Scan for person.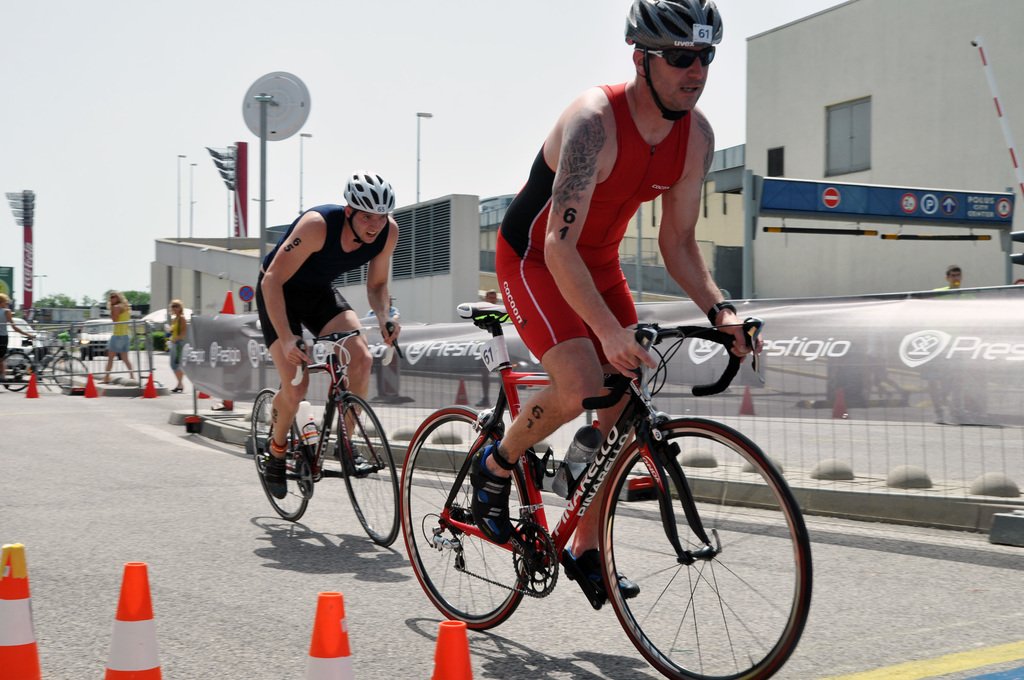
Scan result: {"left": 928, "top": 261, "right": 978, "bottom": 432}.
